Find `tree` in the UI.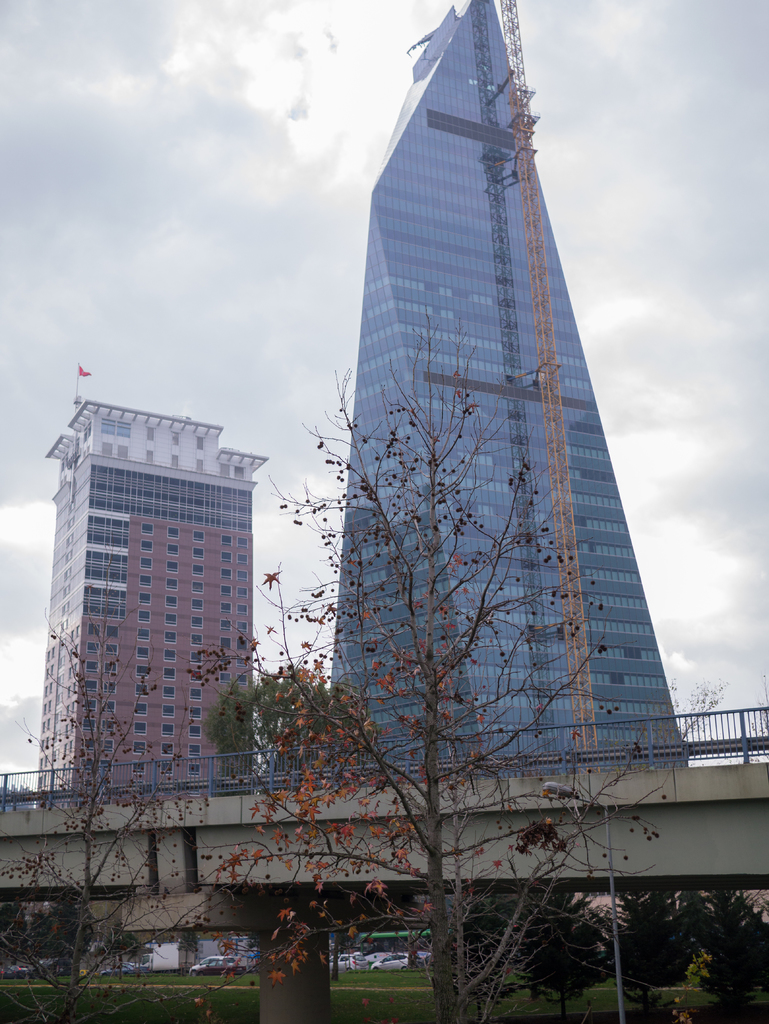
UI element at 202, 302, 666, 1018.
